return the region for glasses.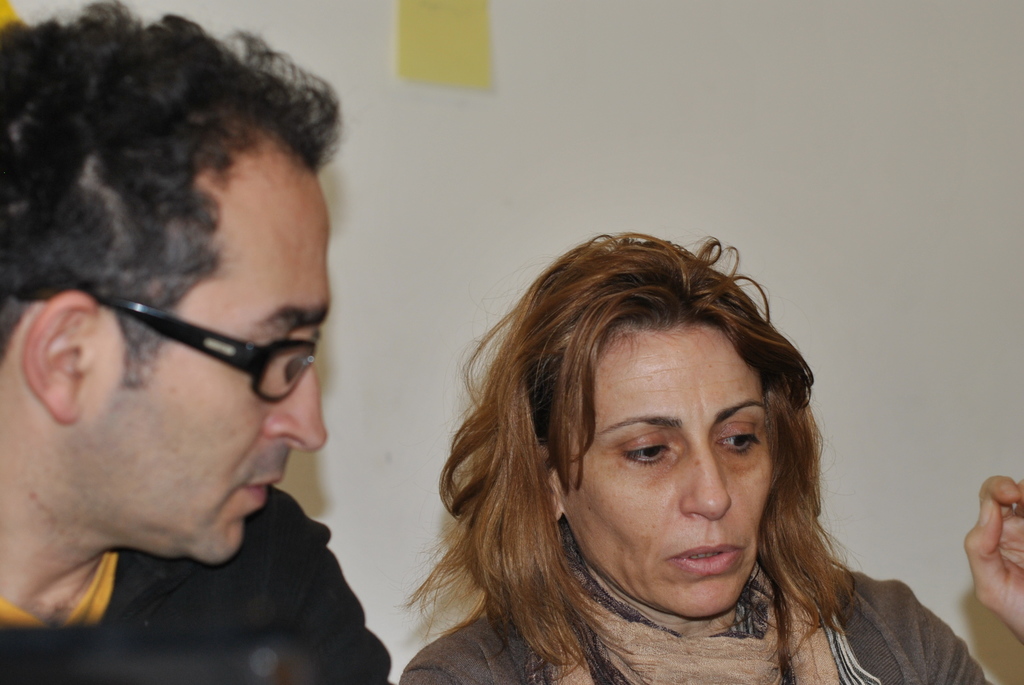
left=31, top=304, right=314, bottom=414.
